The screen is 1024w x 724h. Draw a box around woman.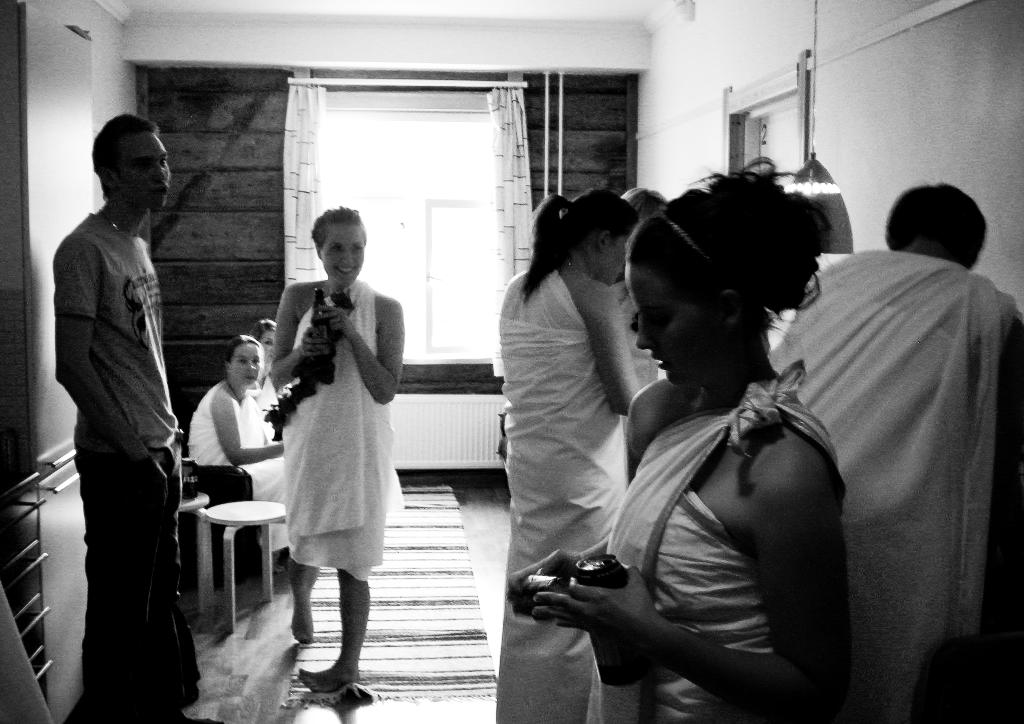
pyautogui.locateOnScreen(510, 152, 845, 723).
